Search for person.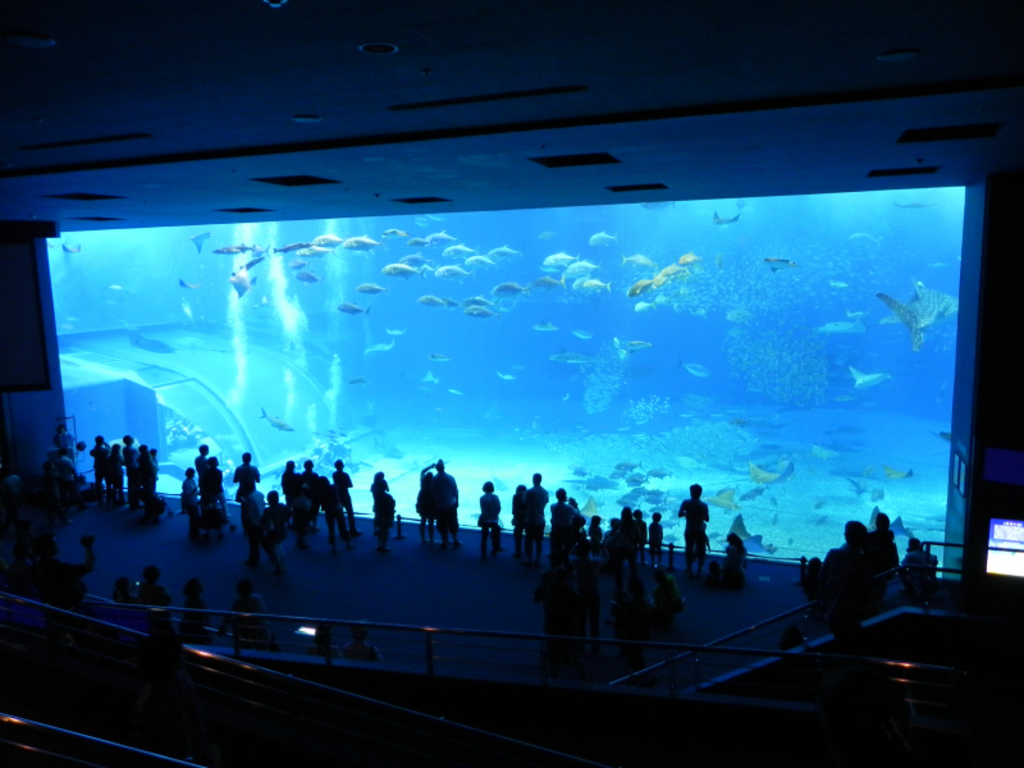
Found at bbox=(525, 474, 549, 557).
